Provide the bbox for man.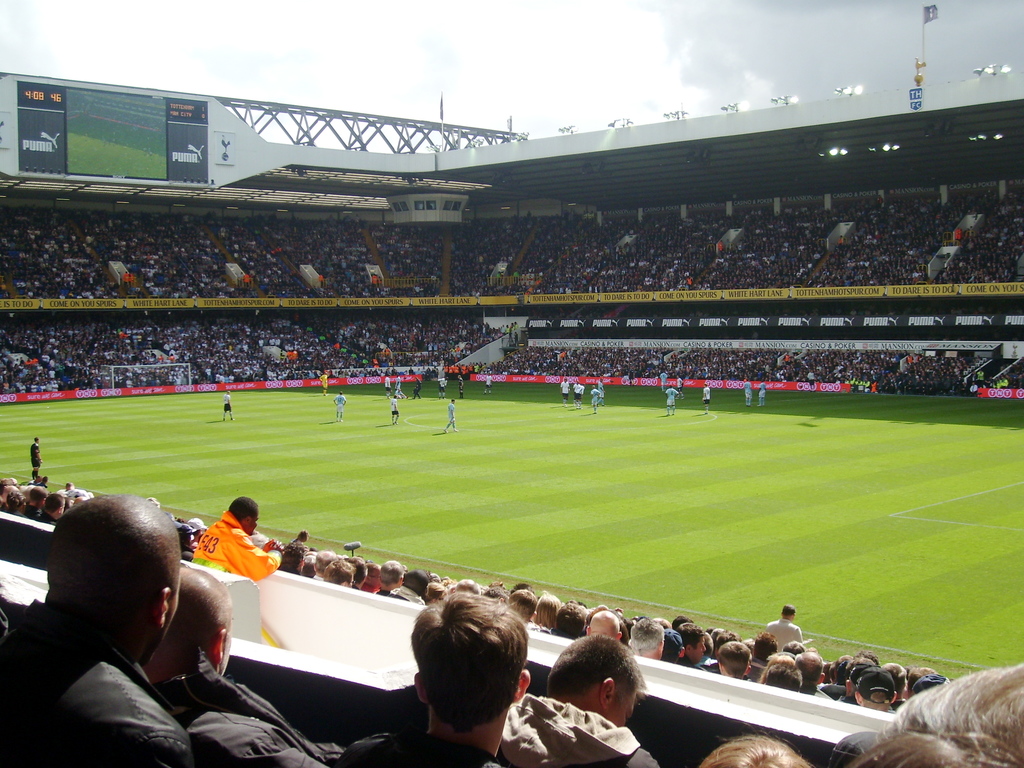
locate(188, 488, 298, 591).
